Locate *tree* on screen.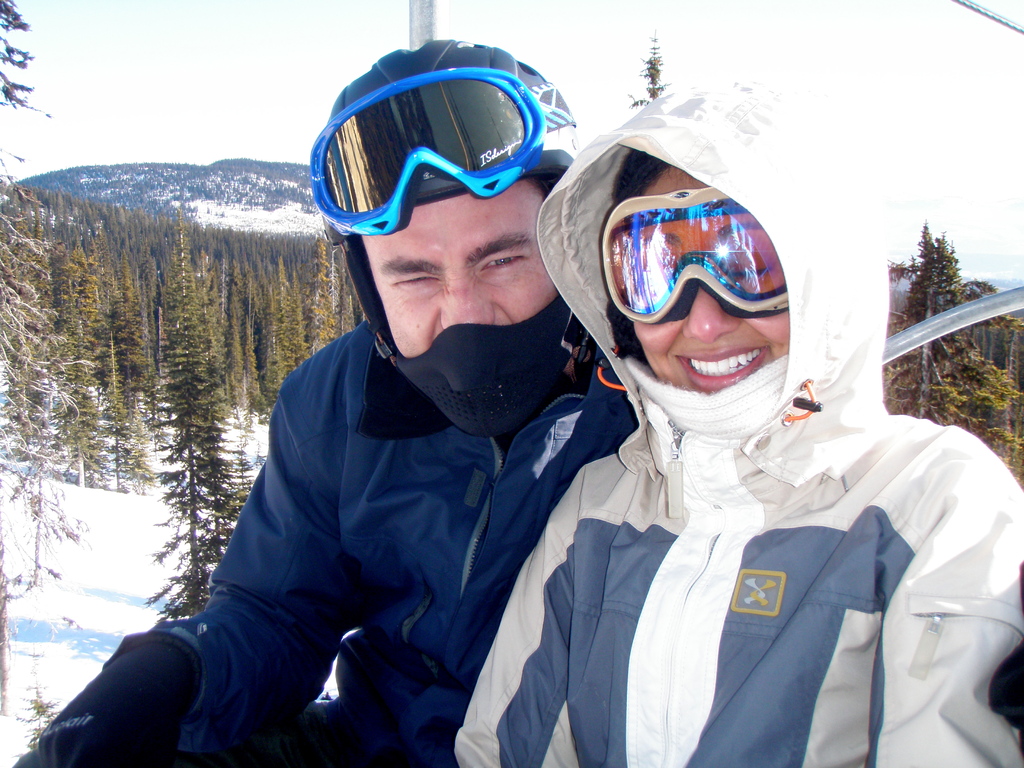
On screen at (113, 261, 150, 350).
